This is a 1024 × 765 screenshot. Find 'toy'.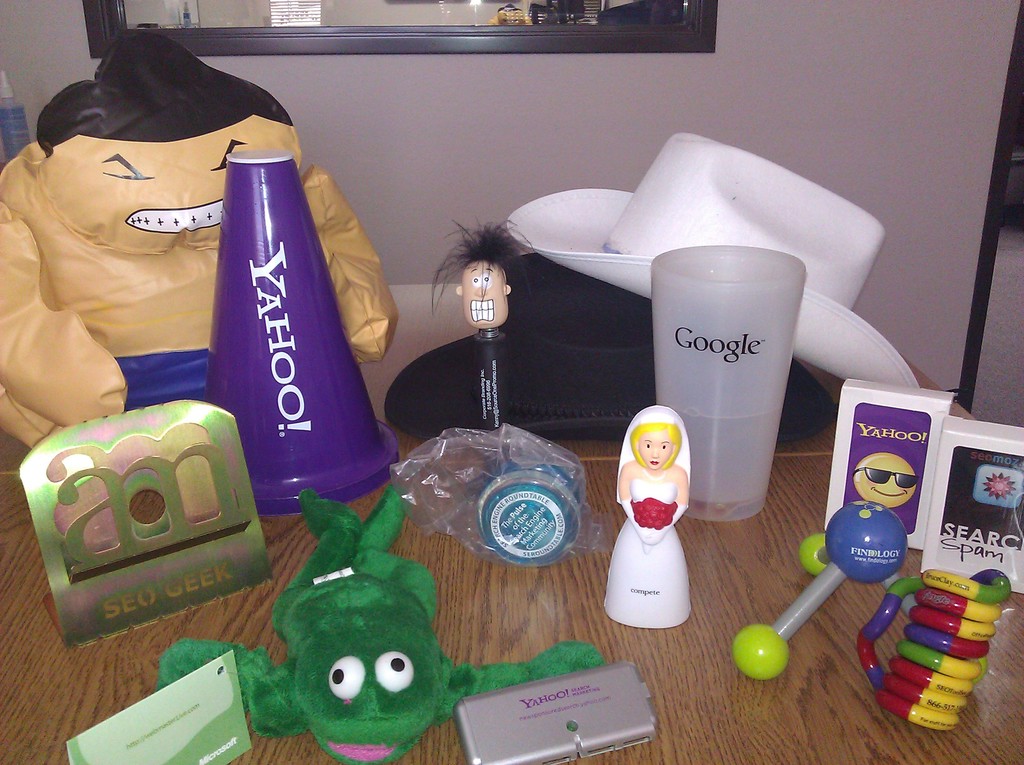
Bounding box: 852 567 1007 745.
